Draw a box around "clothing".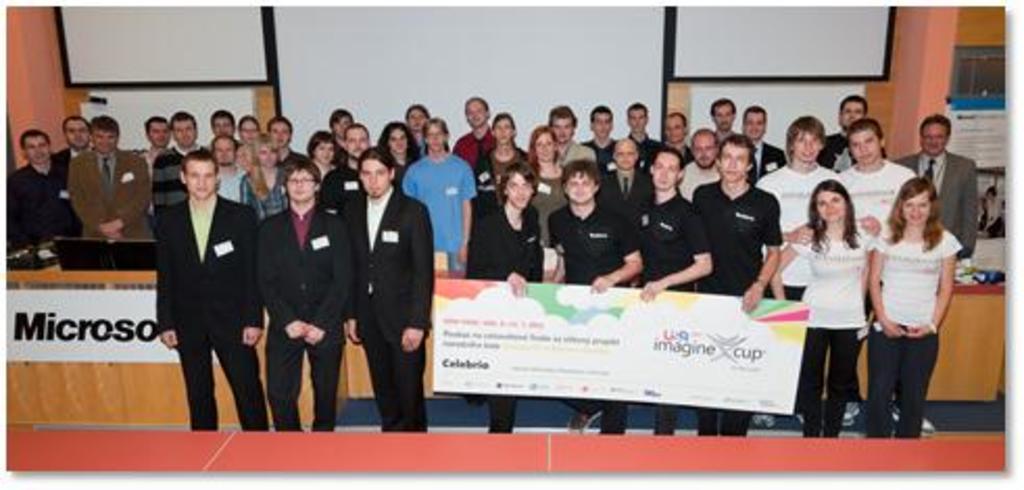
BBox(548, 206, 638, 438).
